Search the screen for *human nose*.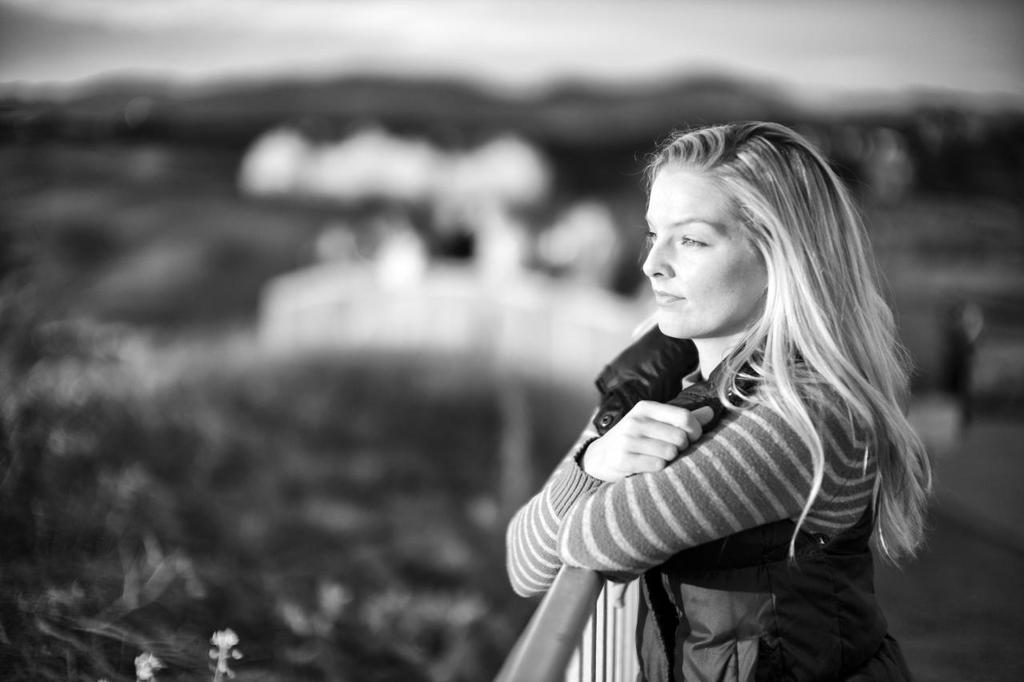
Found at bbox(642, 239, 672, 278).
